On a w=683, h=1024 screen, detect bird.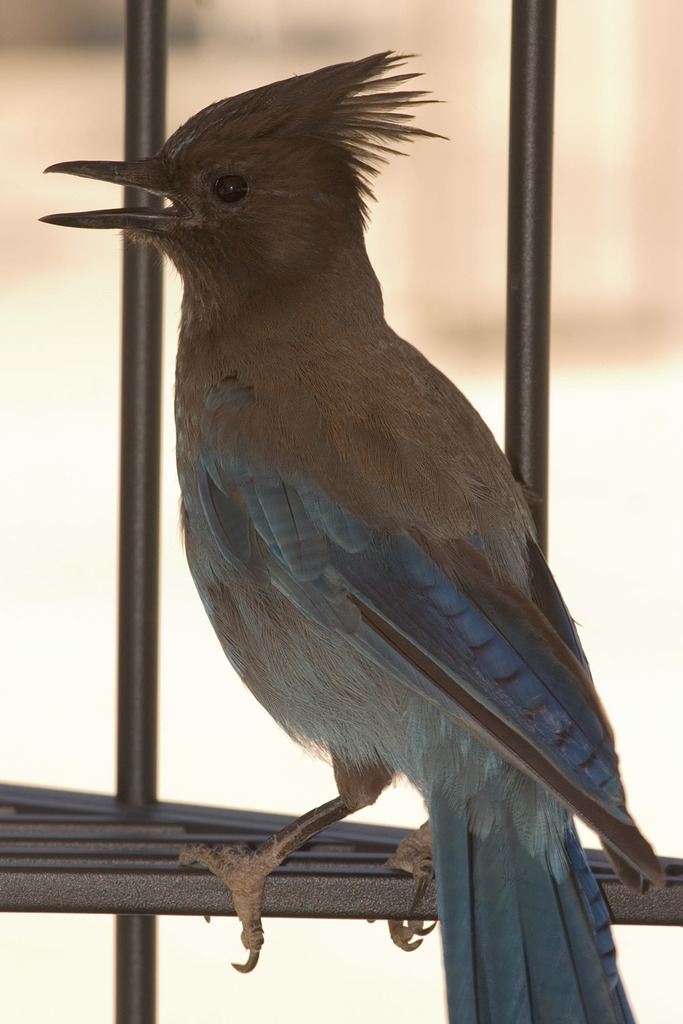
l=35, t=56, r=652, b=974.
